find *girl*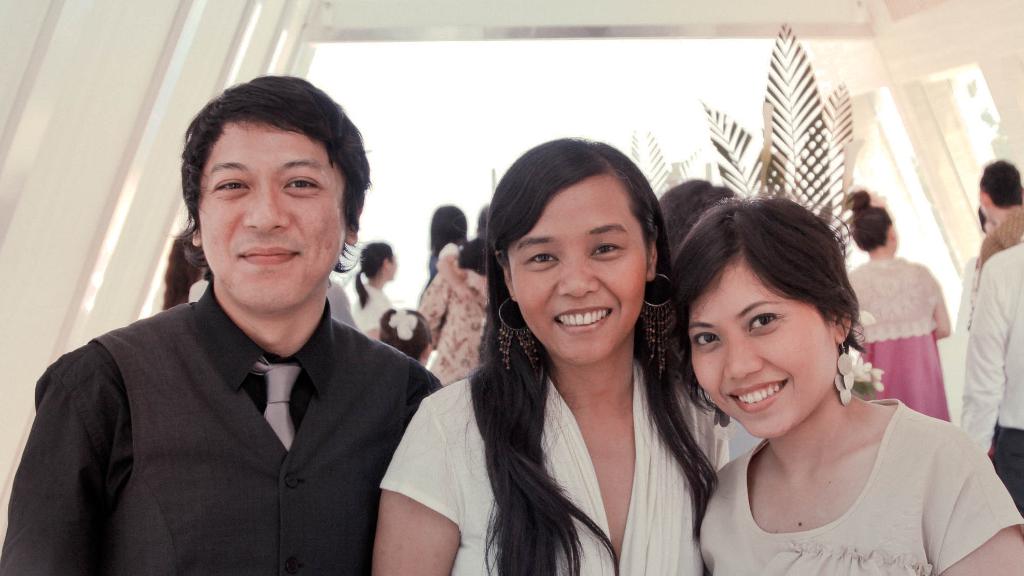
crop(843, 182, 952, 422)
